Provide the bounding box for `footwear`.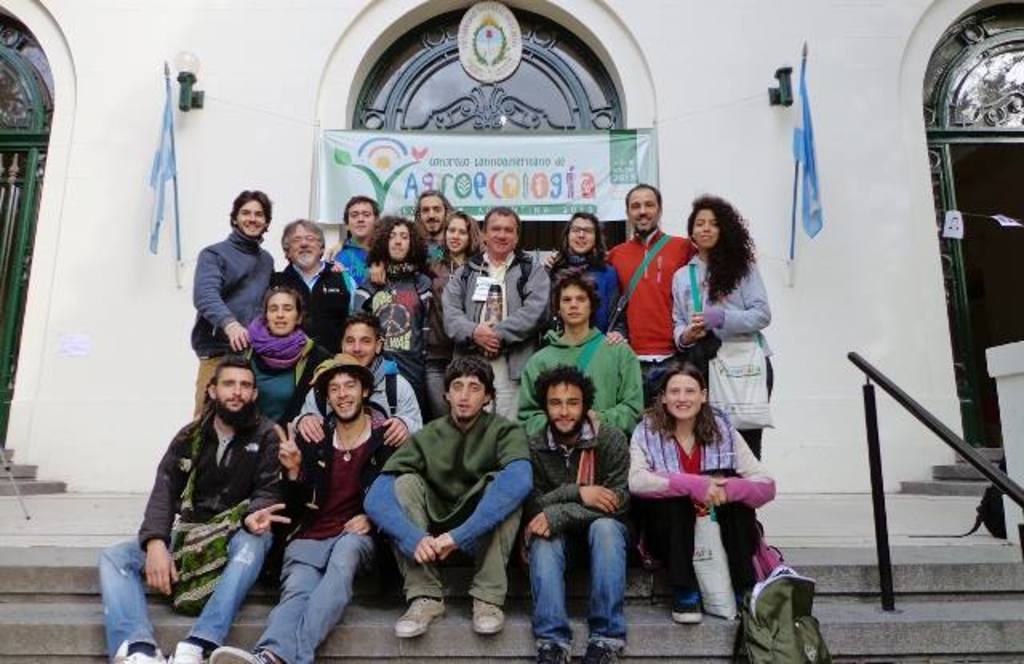
pyautogui.locateOnScreen(397, 594, 450, 638).
